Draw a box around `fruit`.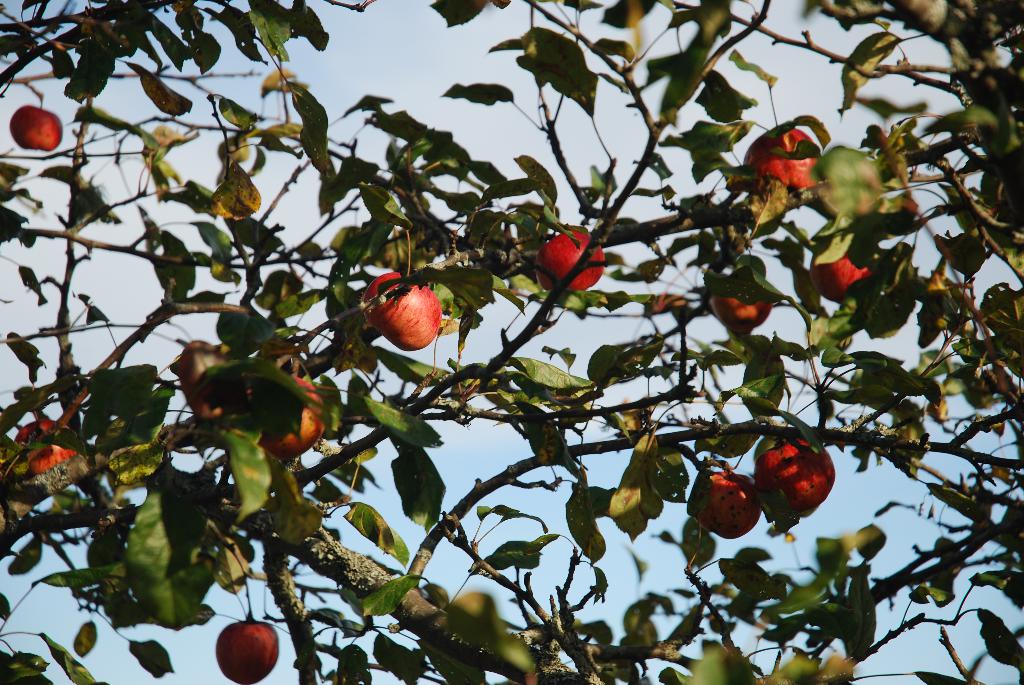
[x1=9, y1=100, x2=65, y2=153].
